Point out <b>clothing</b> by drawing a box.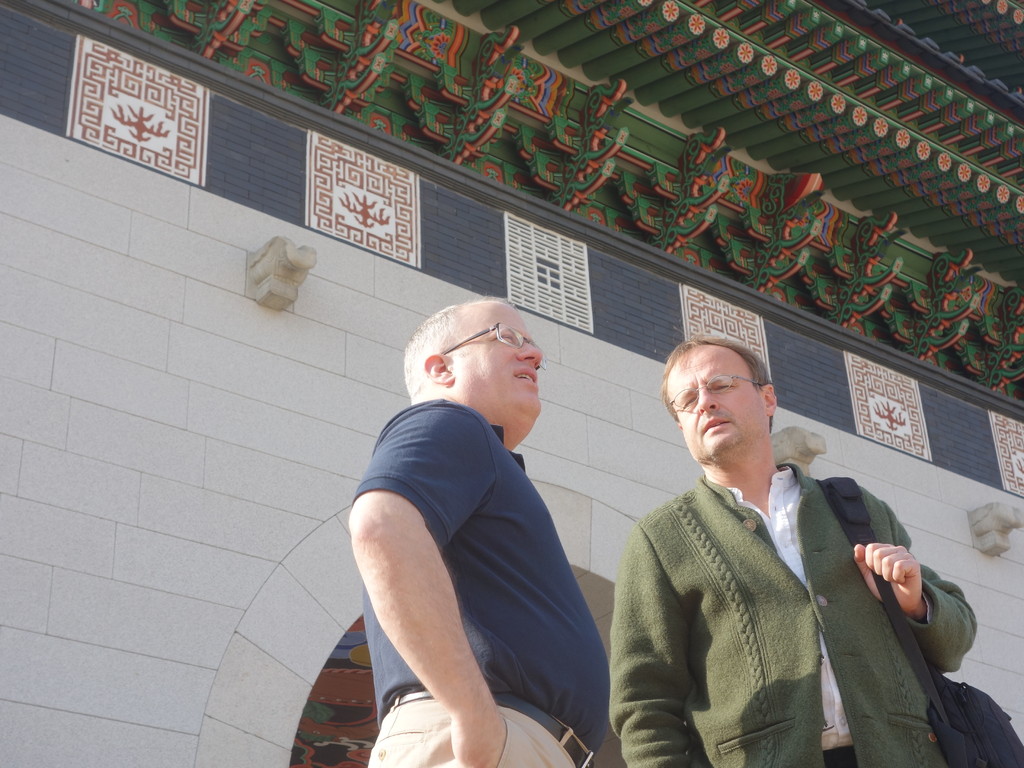
select_region(365, 399, 618, 748).
